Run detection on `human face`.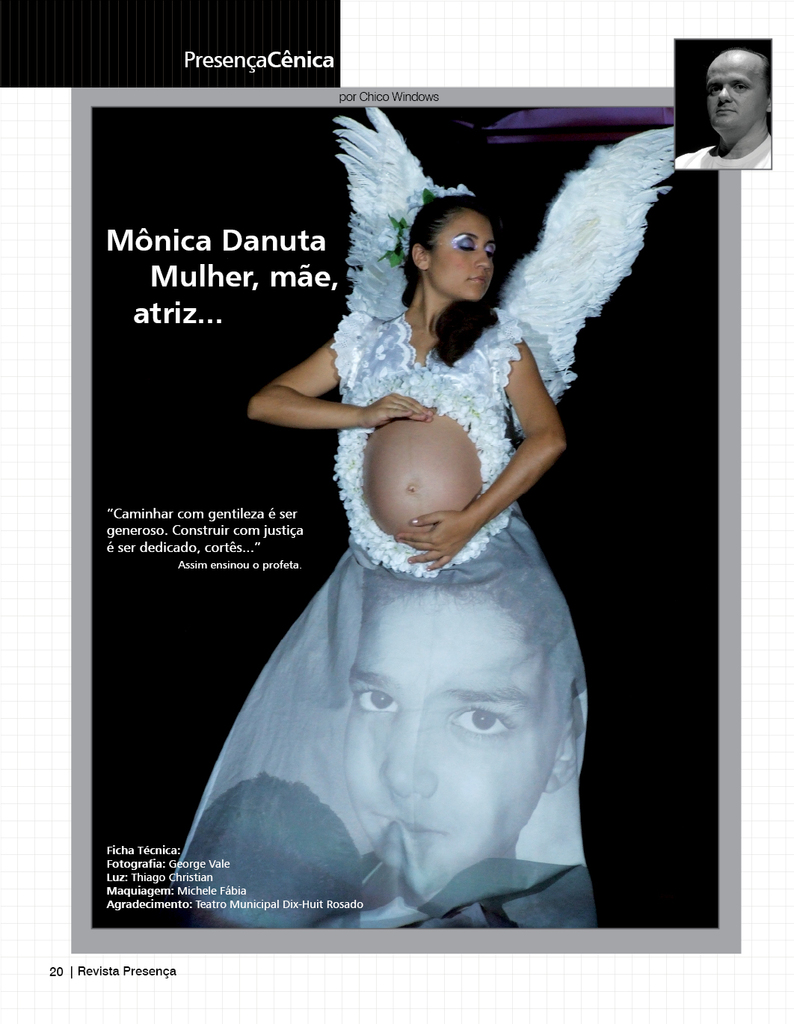
Result: l=707, t=52, r=766, b=128.
